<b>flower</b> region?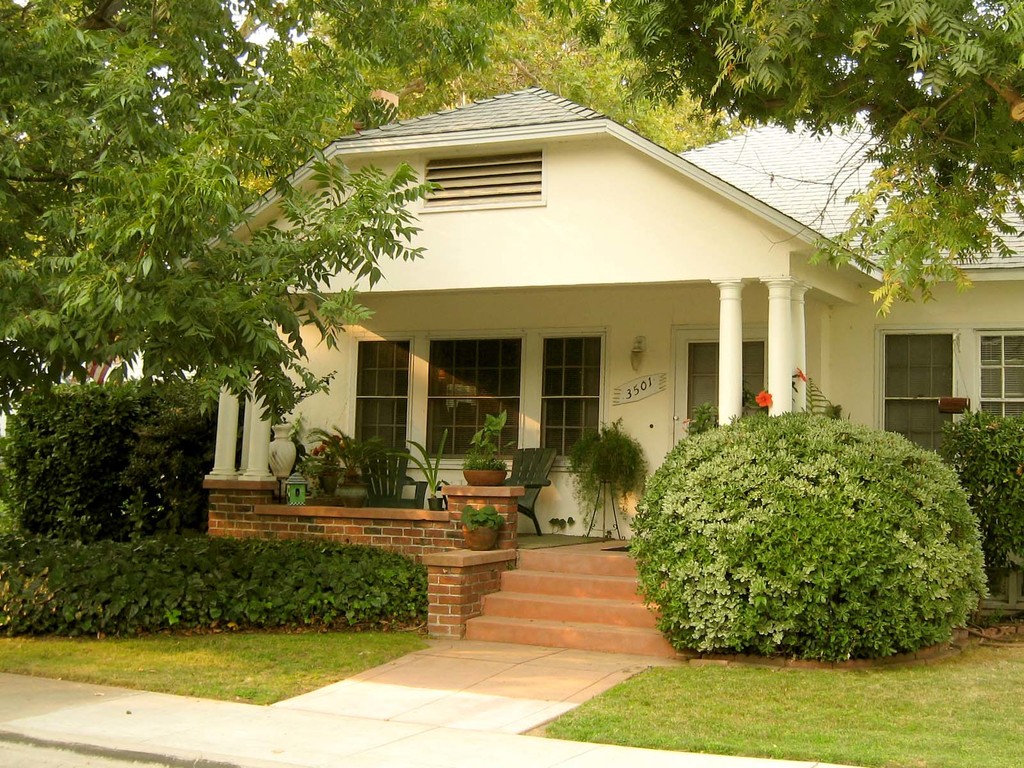
crop(760, 392, 772, 404)
